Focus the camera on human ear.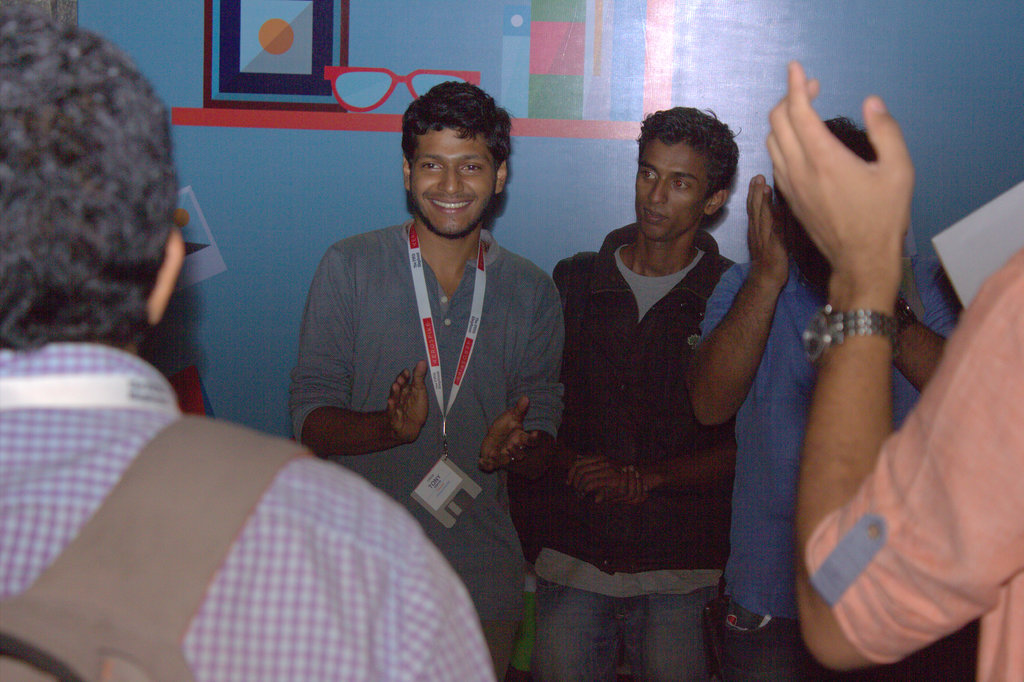
Focus region: pyautogui.locateOnScreen(495, 160, 511, 193).
